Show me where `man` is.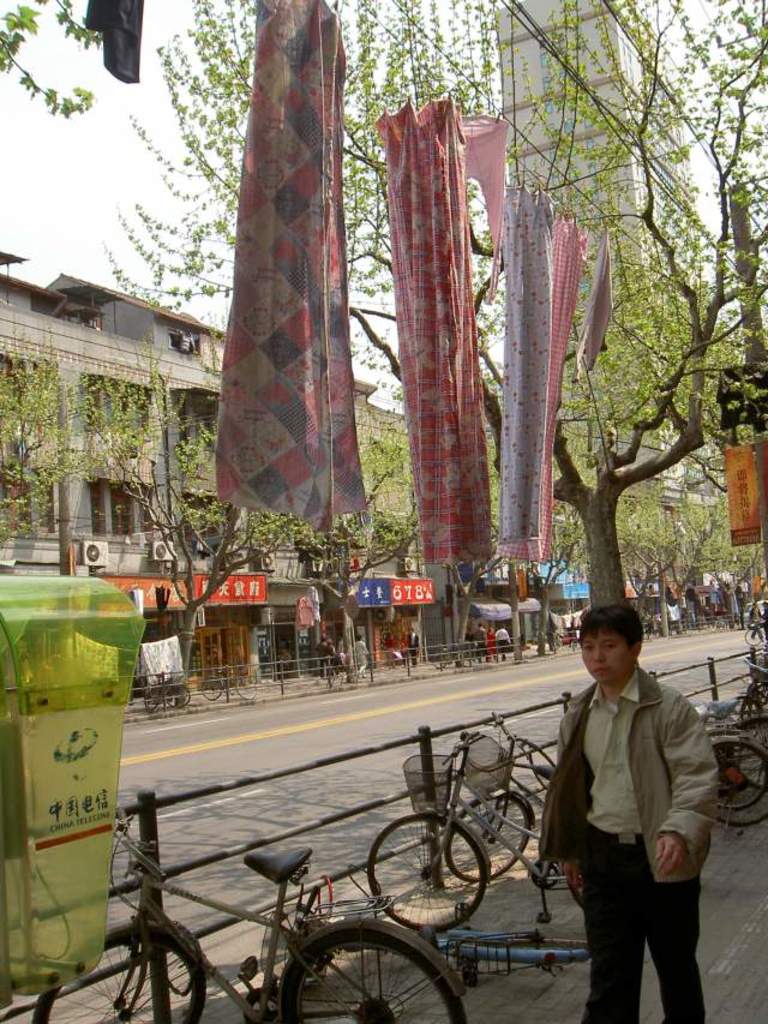
`man` is at Rect(408, 627, 422, 660).
